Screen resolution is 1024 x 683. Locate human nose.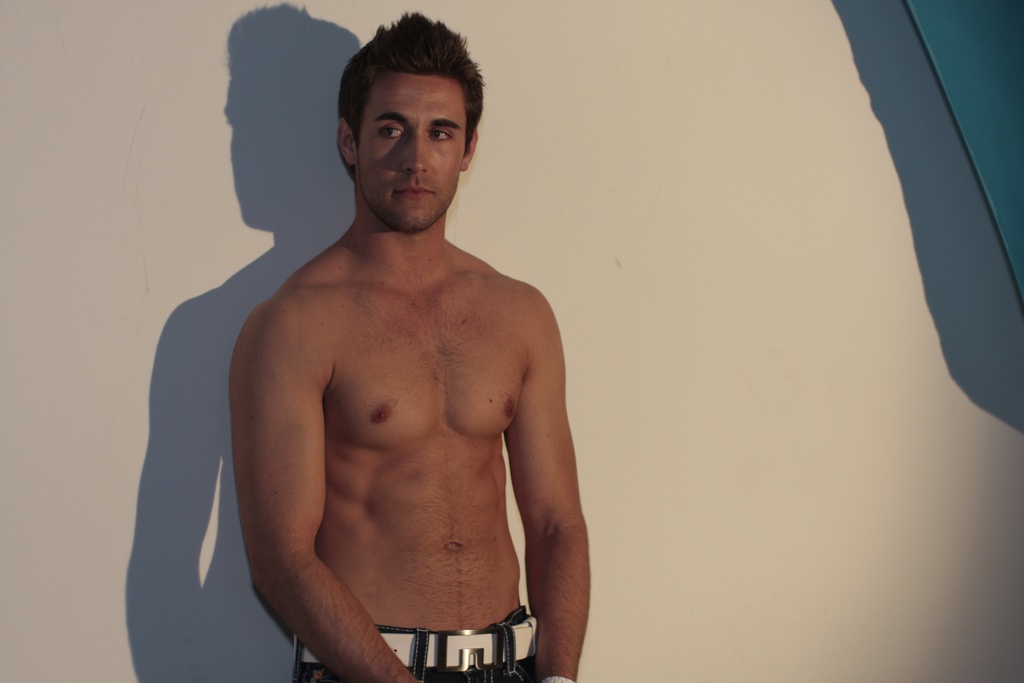
[left=403, top=129, right=430, bottom=174].
